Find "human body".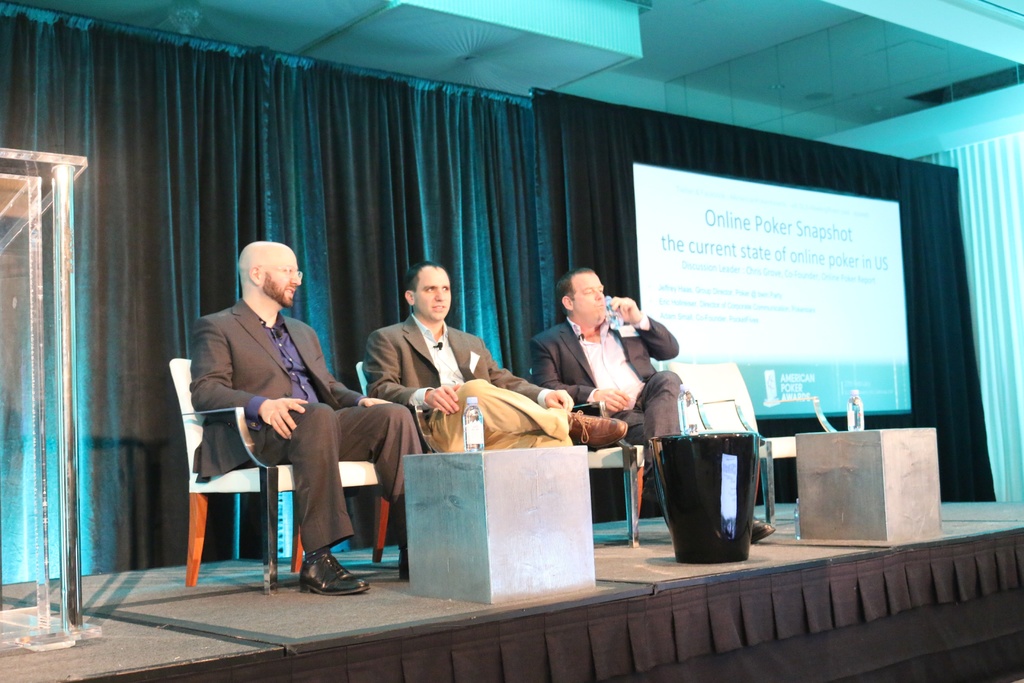
crop(195, 244, 428, 595).
